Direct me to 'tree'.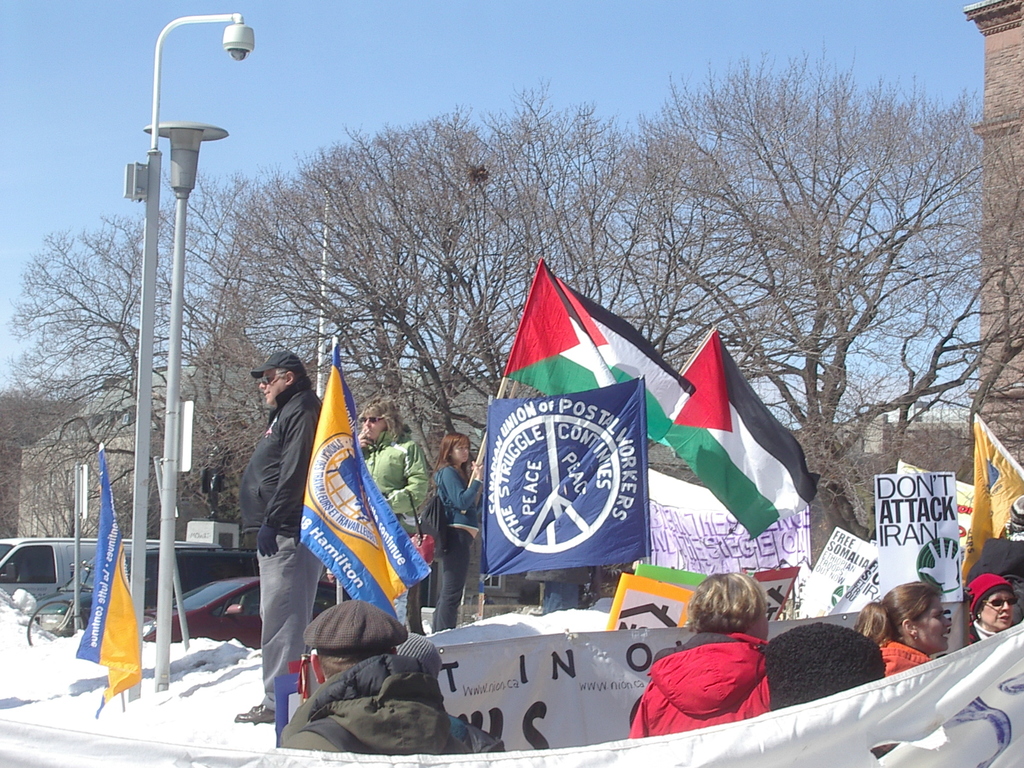
Direction: region(652, 84, 968, 575).
